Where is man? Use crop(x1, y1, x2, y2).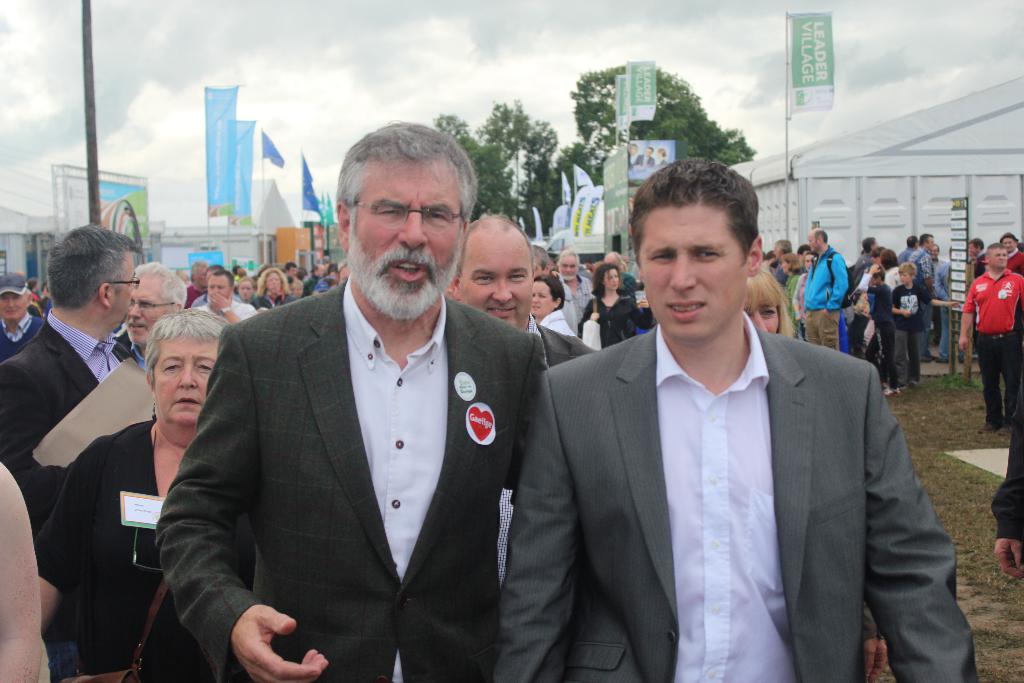
crop(199, 268, 257, 322).
